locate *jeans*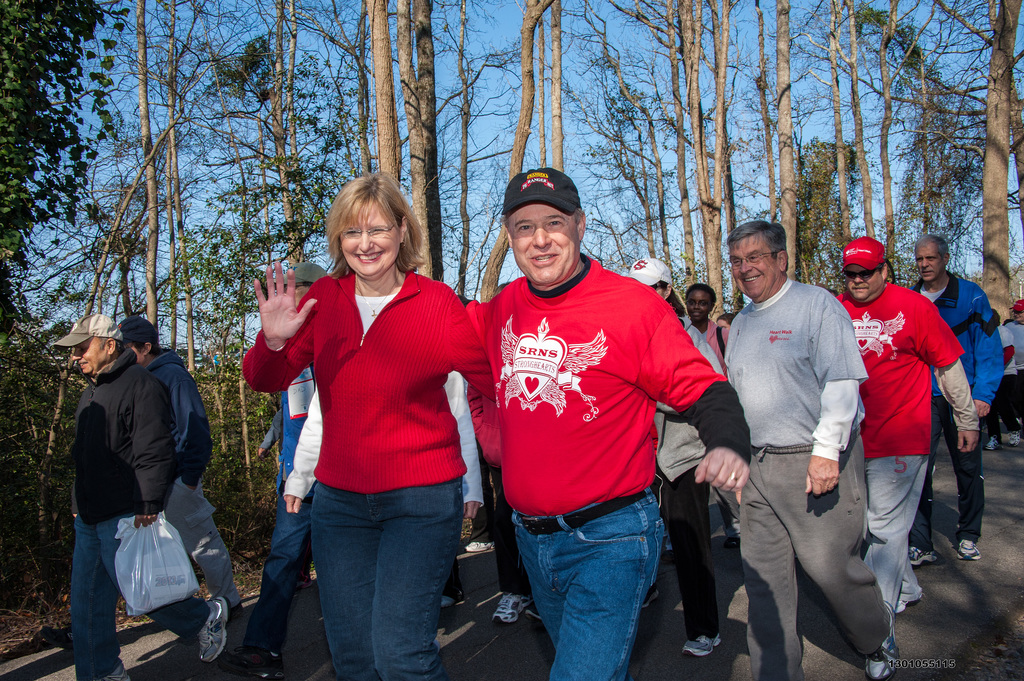
detection(218, 497, 312, 677)
